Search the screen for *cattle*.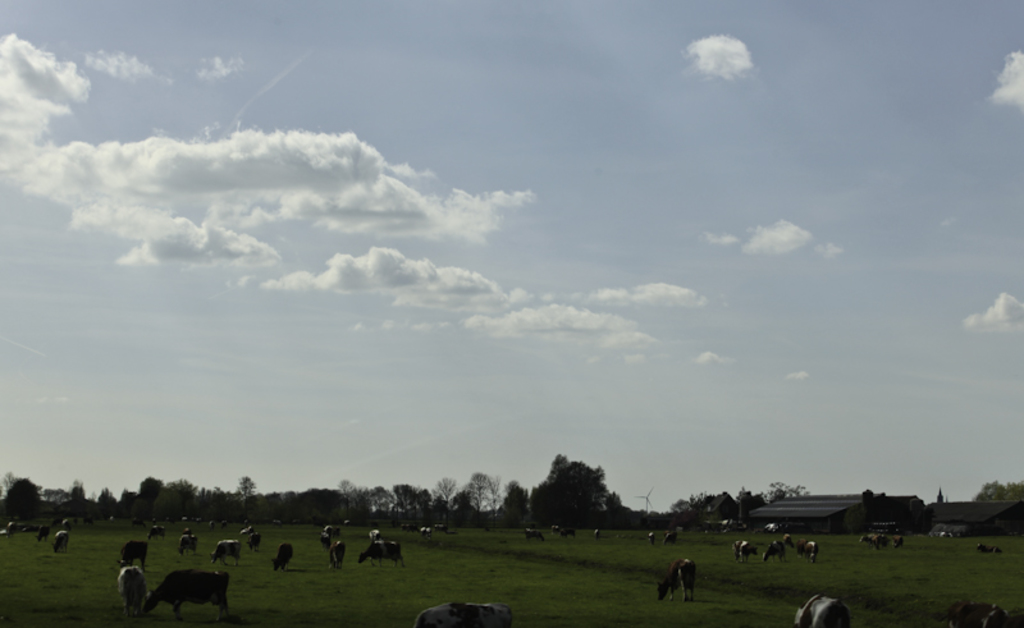
Found at crop(323, 524, 339, 537).
